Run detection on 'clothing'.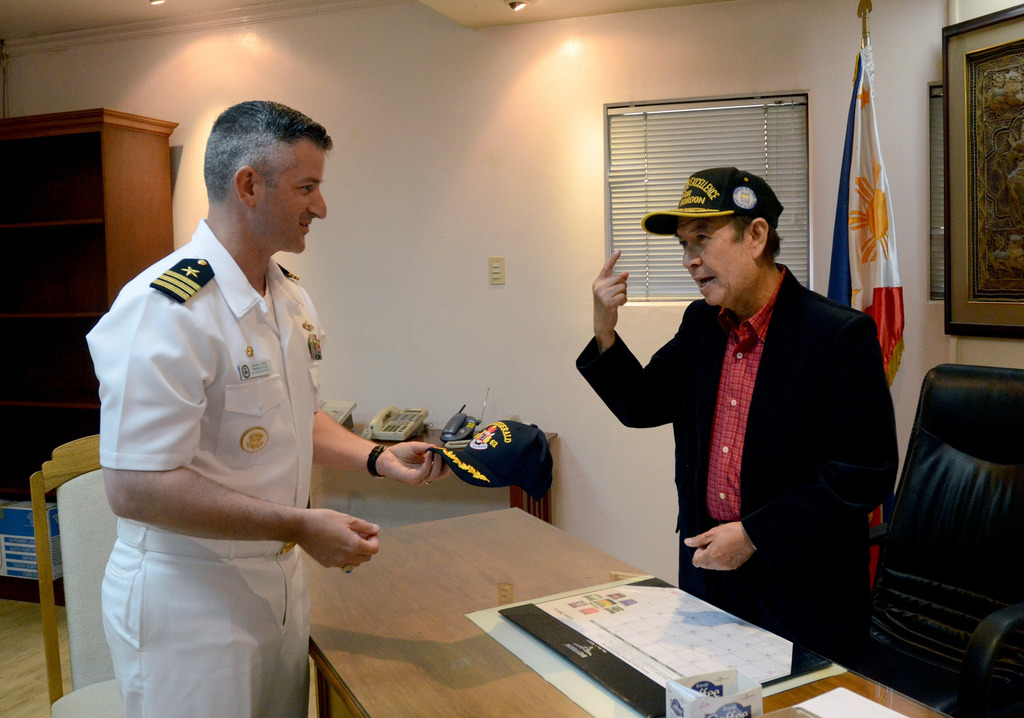
Result: left=572, top=256, right=897, bottom=657.
